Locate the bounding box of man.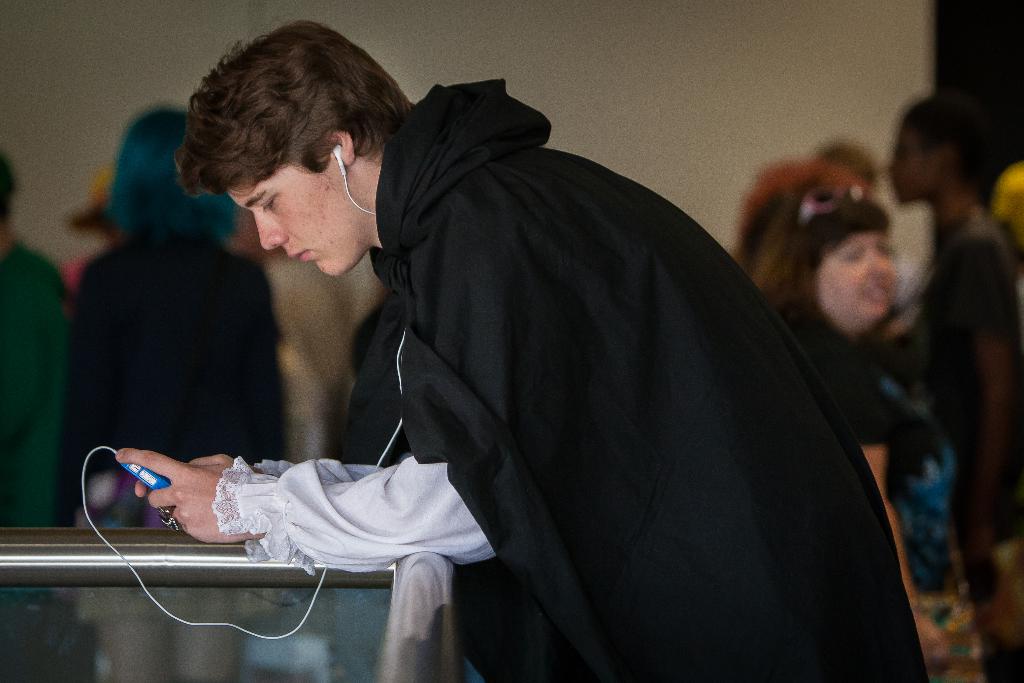
Bounding box: <box>111,17,927,682</box>.
